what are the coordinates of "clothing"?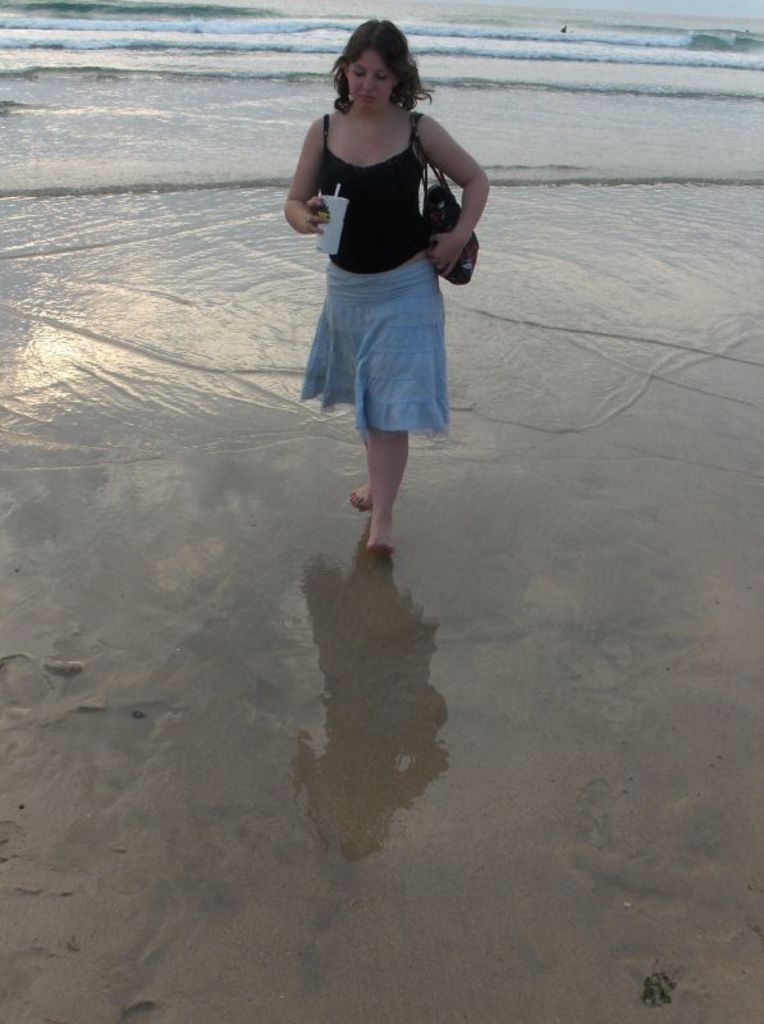
left=294, top=110, right=456, bottom=429.
